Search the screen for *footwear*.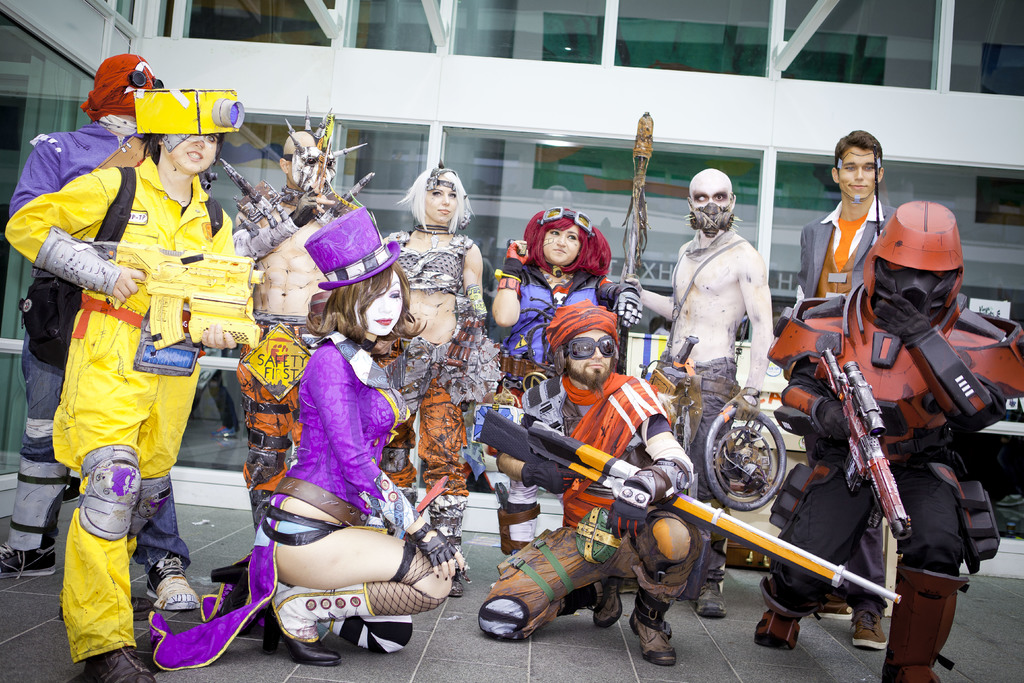
Found at [left=632, top=597, right=692, bottom=672].
